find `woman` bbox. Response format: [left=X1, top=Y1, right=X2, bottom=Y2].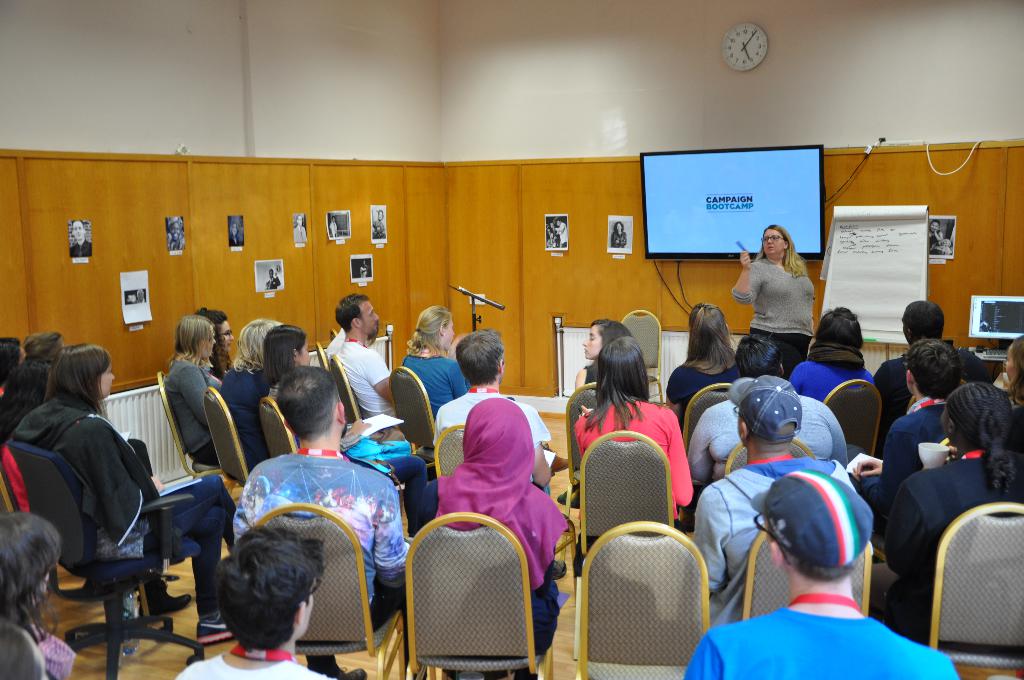
[left=409, top=394, right=565, bottom=679].
